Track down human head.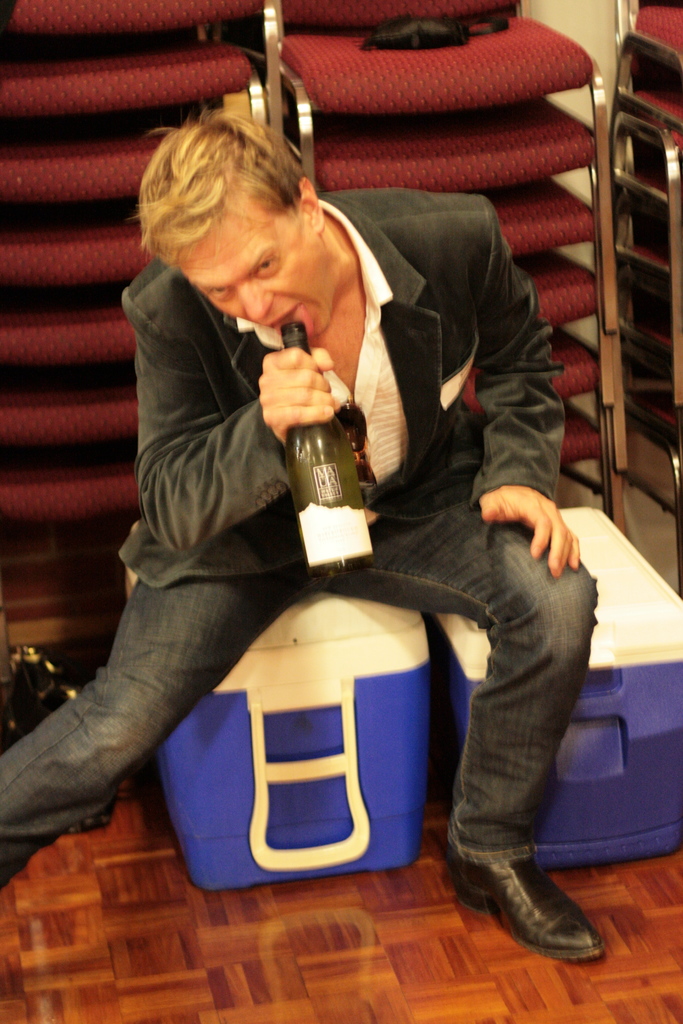
Tracked to detection(134, 113, 371, 309).
